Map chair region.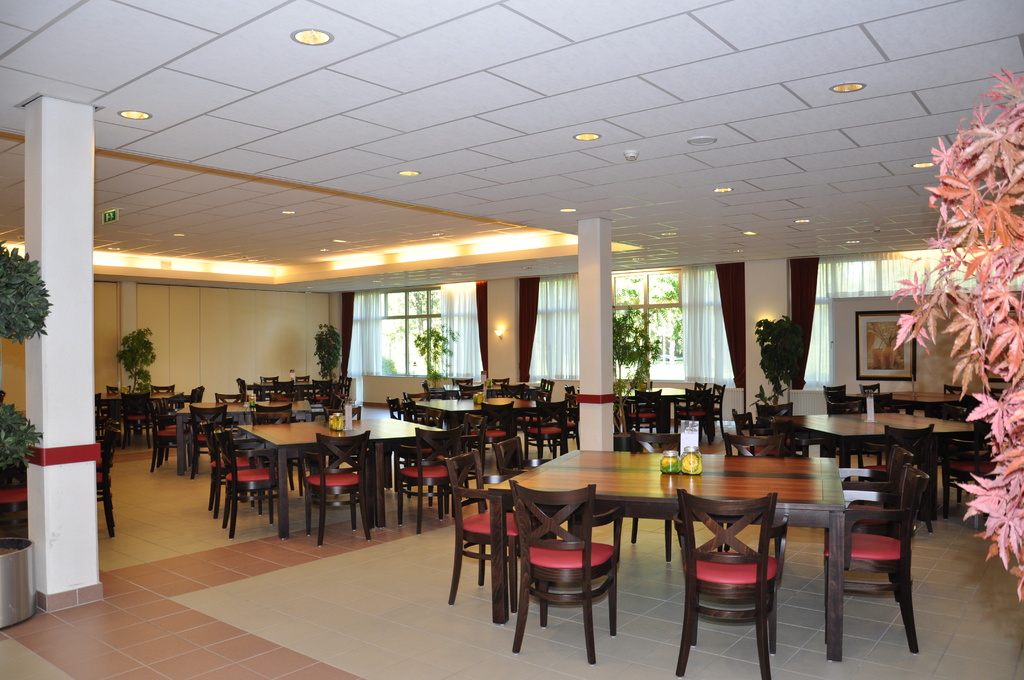
Mapped to {"x1": 711, "y1": 433, "x2": 794, "y2": 581}.
